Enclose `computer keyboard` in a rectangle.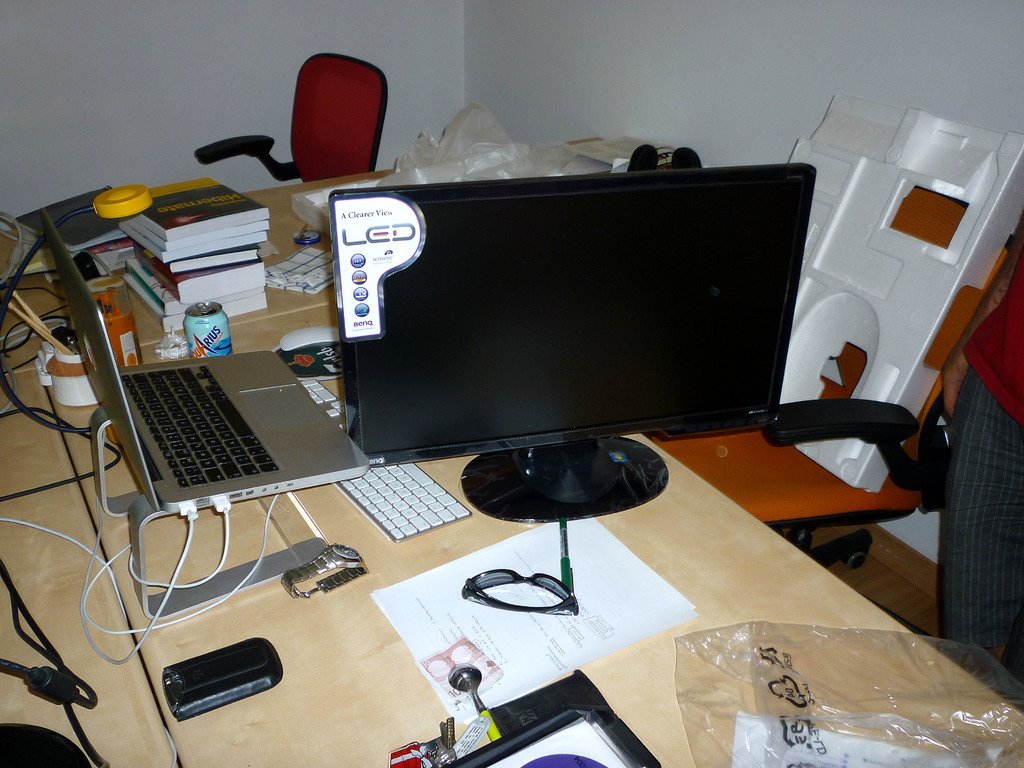
x1=118, y1=360, x2=280, y2=491.
